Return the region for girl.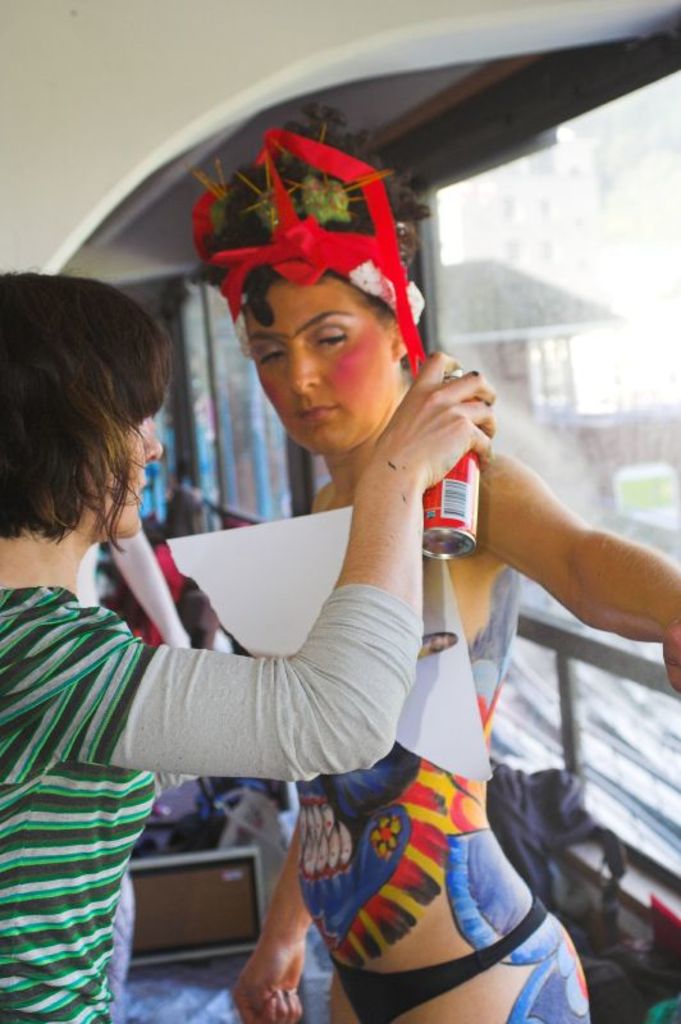
[191,100,680,1023].
